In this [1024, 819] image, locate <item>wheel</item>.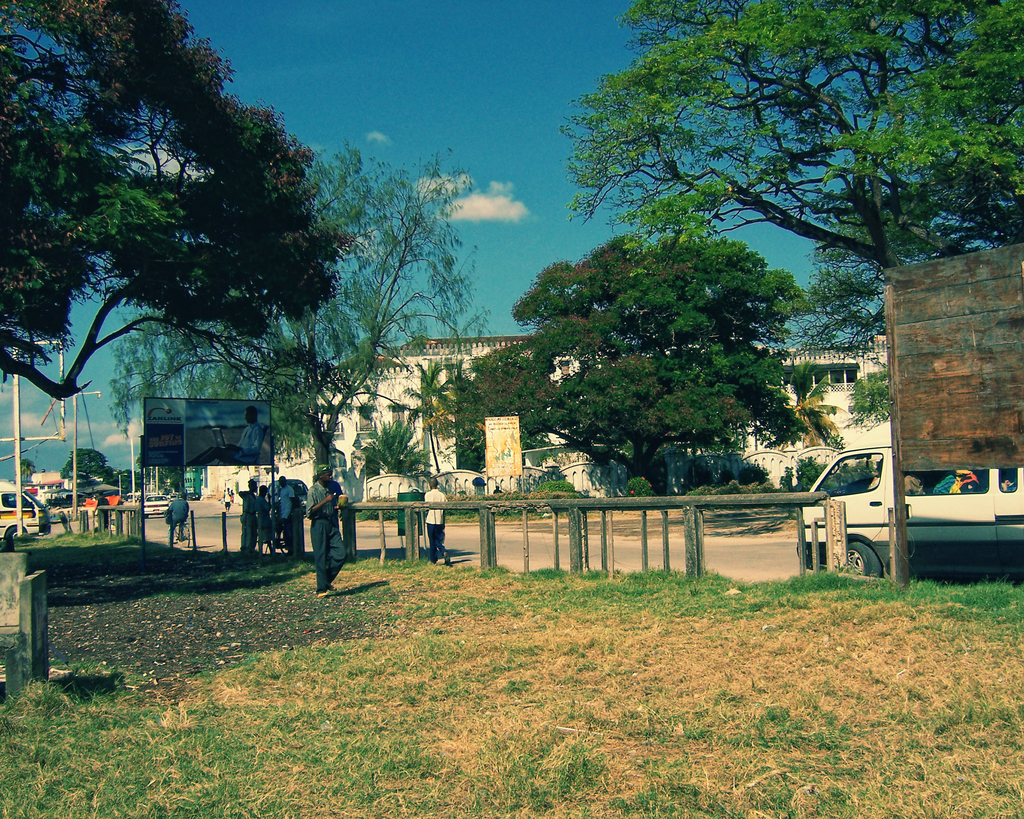
Bounding box: bbox(5, 522, 35, 549).
